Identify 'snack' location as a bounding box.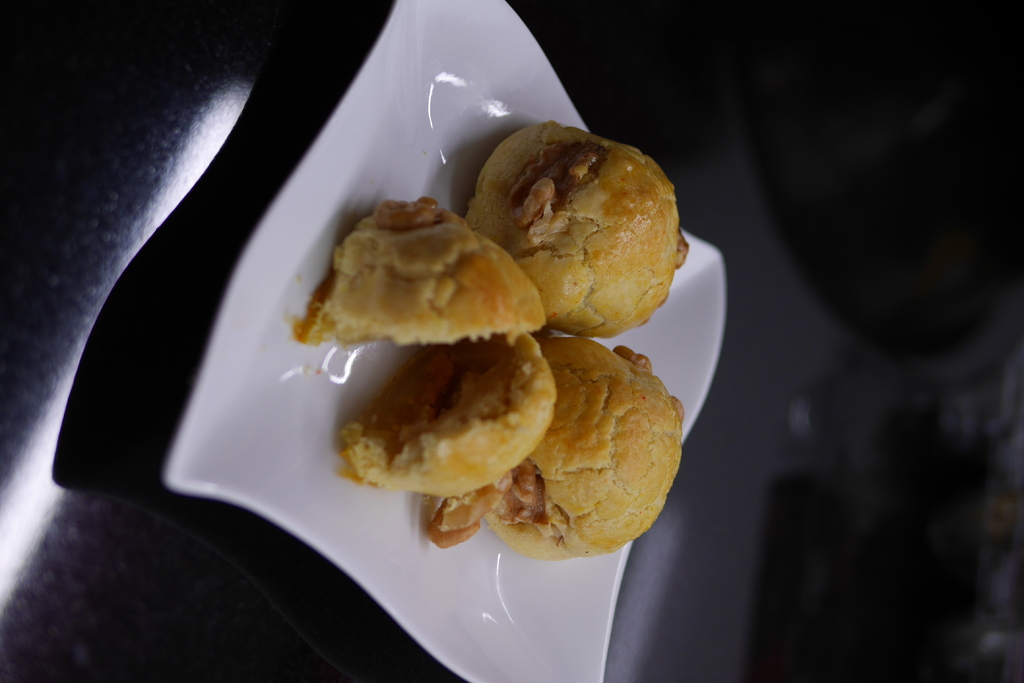
(333,322,578,554).
